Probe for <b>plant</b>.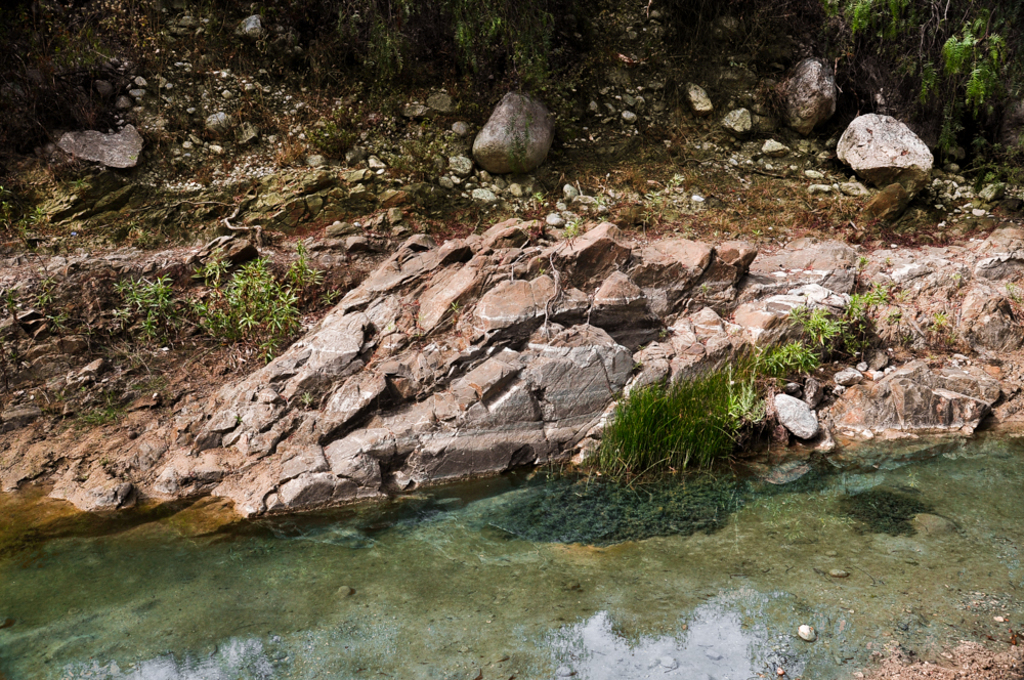
Probe result: Rect(835, 0, 921, 110).
